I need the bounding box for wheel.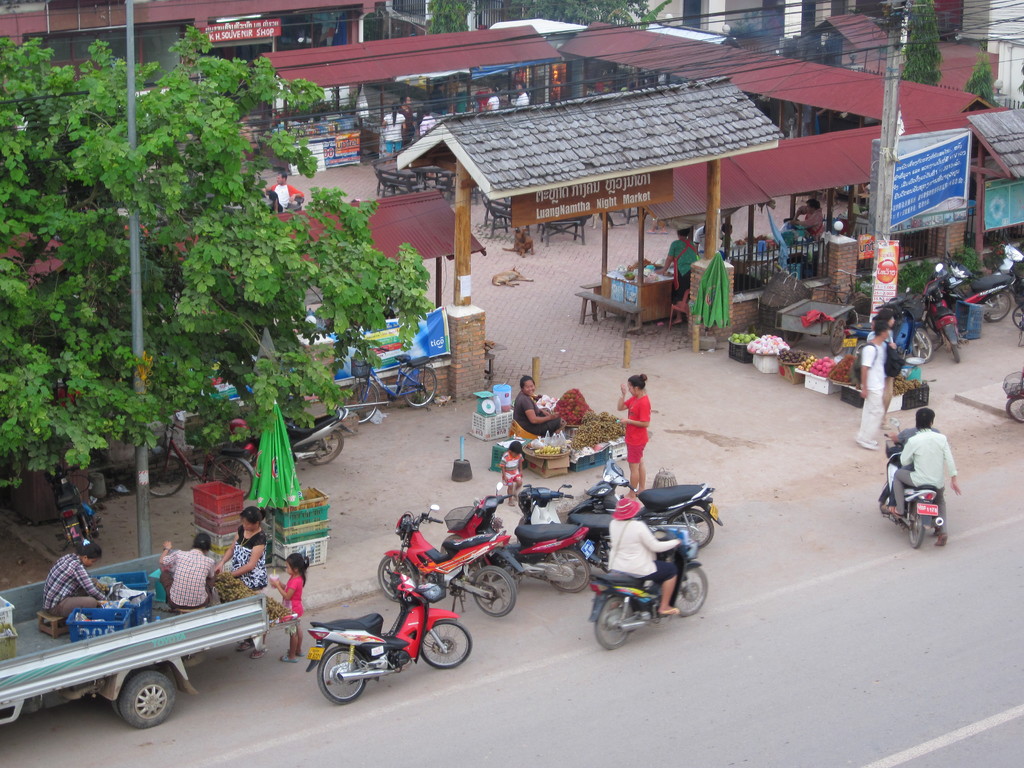
Here it is: locate(785, 332, 803, 347).
